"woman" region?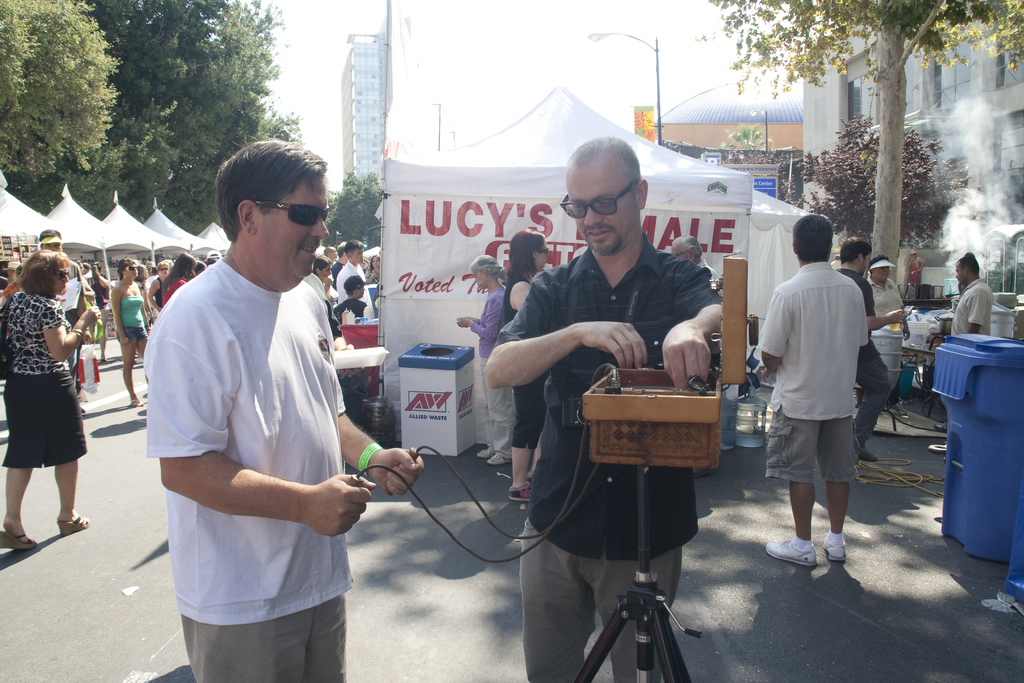
box=[0, 246, 132, 547]
